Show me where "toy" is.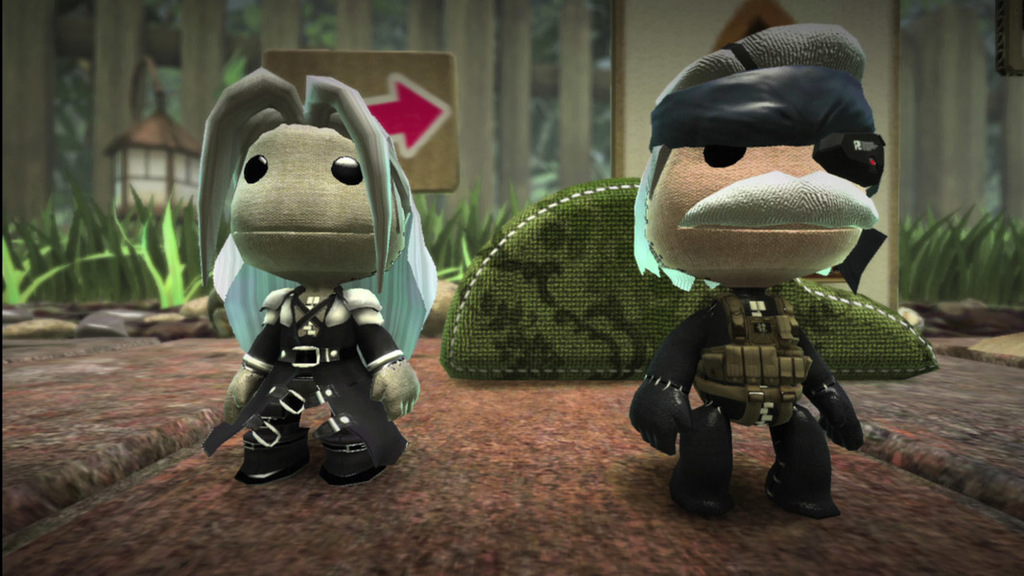
"toy" is at 609/16/887/519.
